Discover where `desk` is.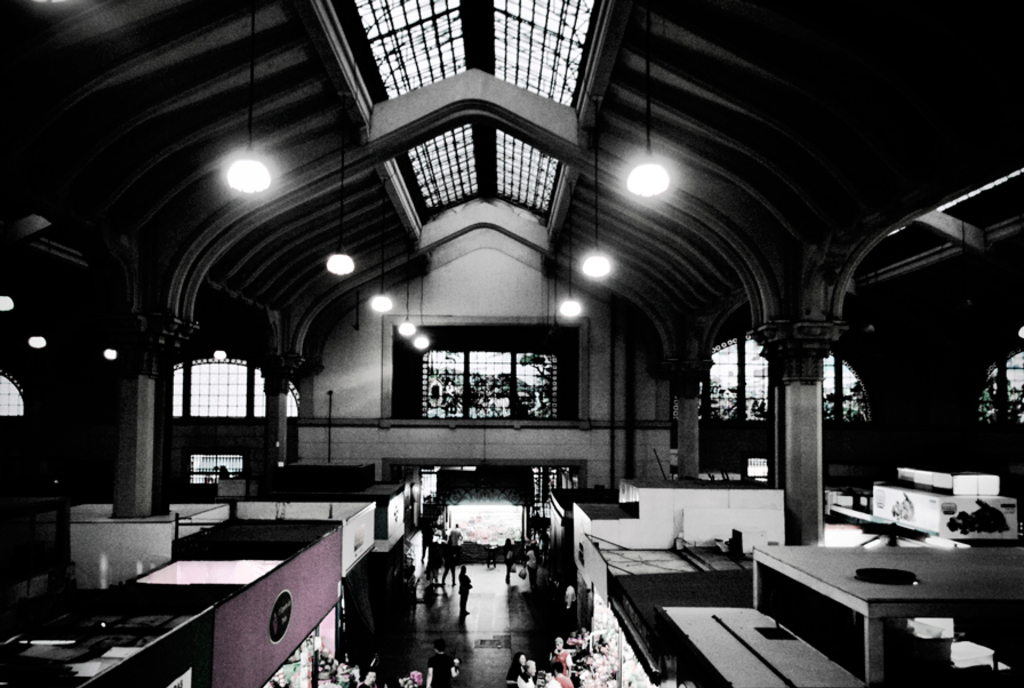
Discovered at <box>744,519,1008,675</box>.
